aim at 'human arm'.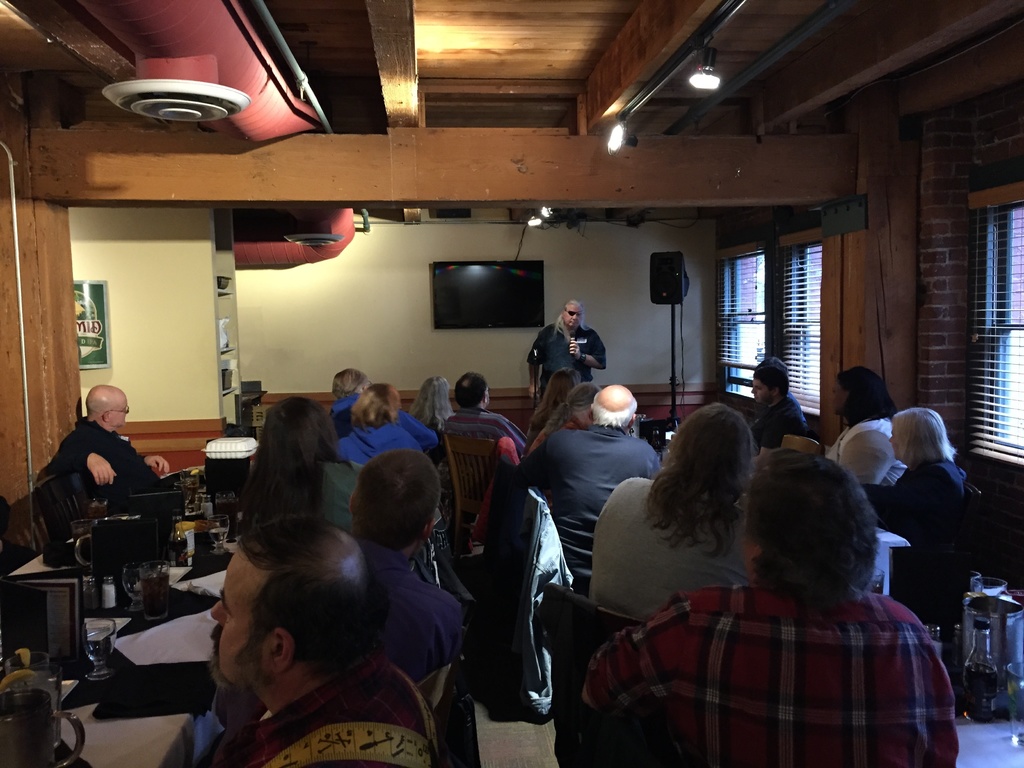
Aimed at (783,433,883,490).
